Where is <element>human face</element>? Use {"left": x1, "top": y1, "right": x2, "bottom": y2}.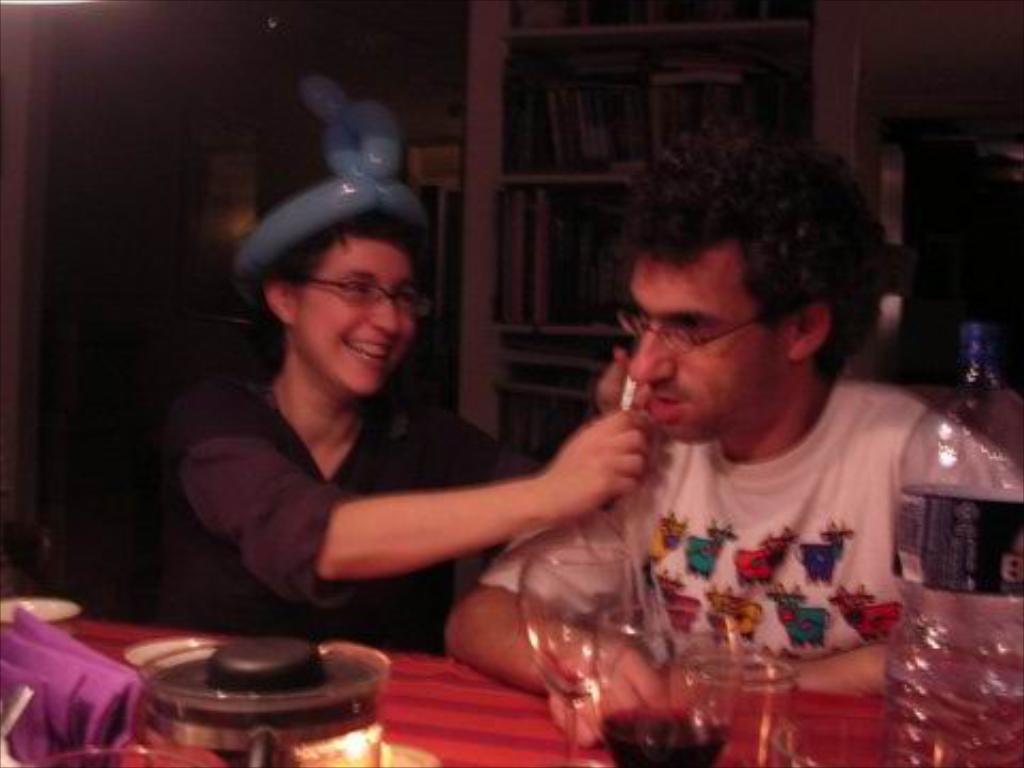
{"left": 614, "top": 243, "right": 787, "bottom": 439}.
